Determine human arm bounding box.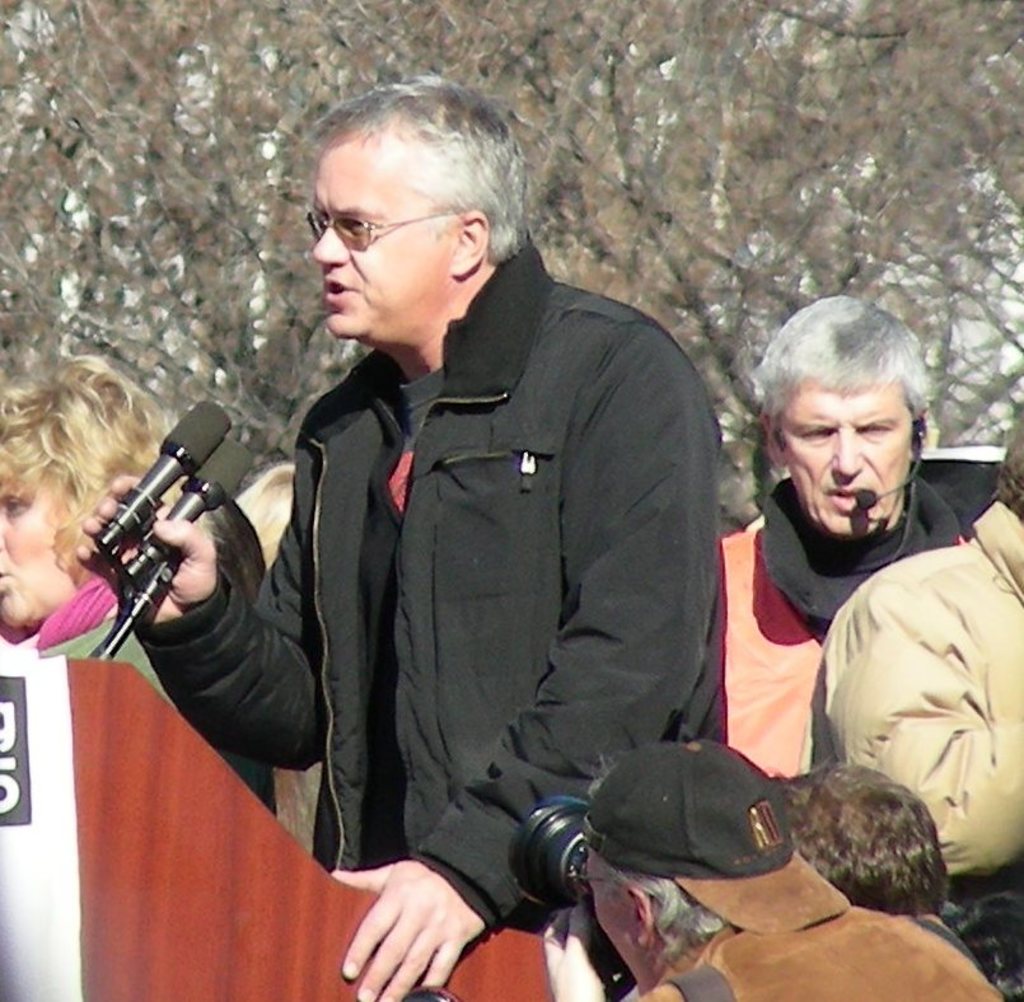
Determined: pyautogui.locateOnScreen(818, 582, 1023, 886).
